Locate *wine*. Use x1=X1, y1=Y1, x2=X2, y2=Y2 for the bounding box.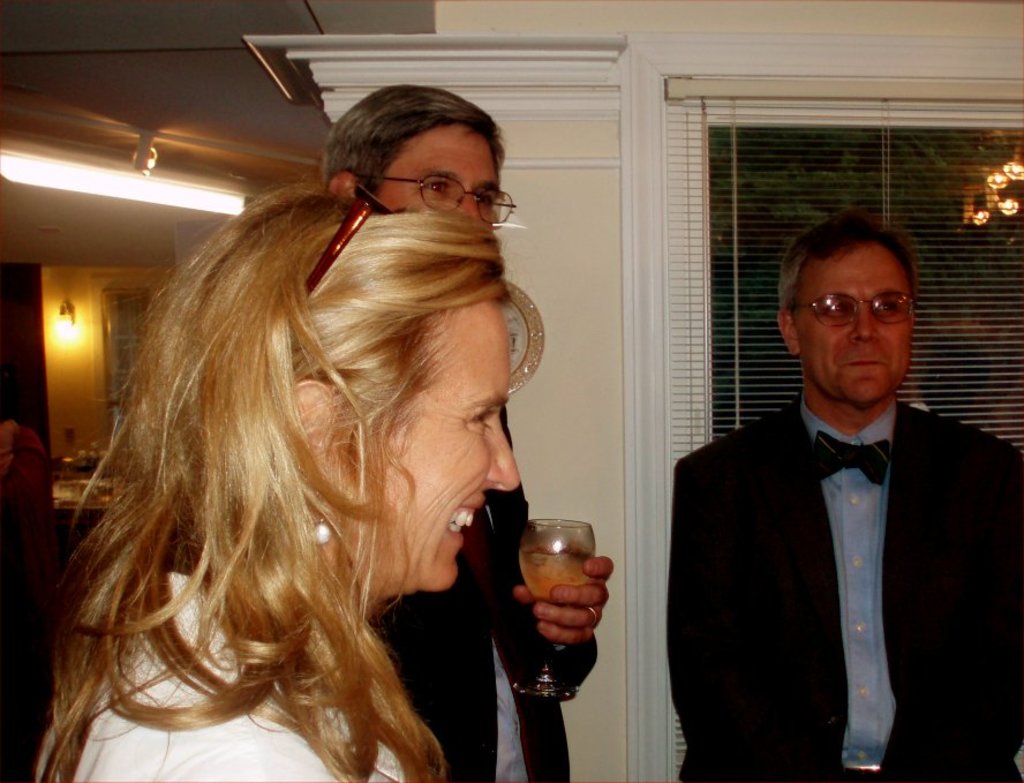
x1=515, y1=547, x2=597, y2=596.
